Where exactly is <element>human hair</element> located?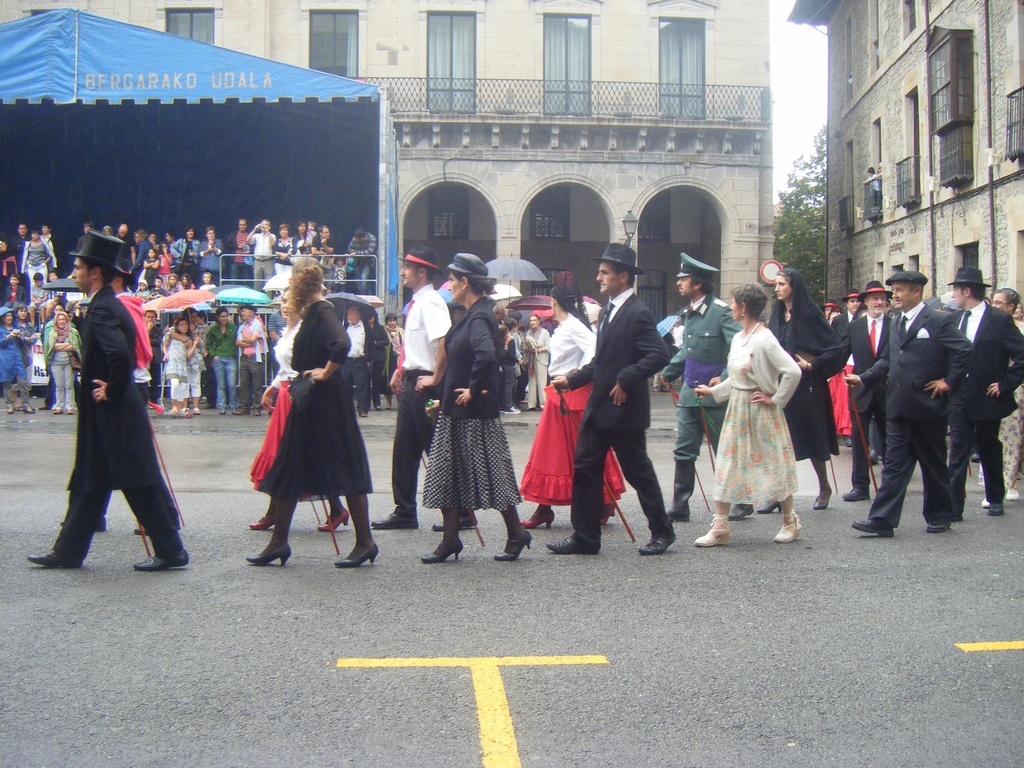
Its bounding box is 995 288 1021 317.
